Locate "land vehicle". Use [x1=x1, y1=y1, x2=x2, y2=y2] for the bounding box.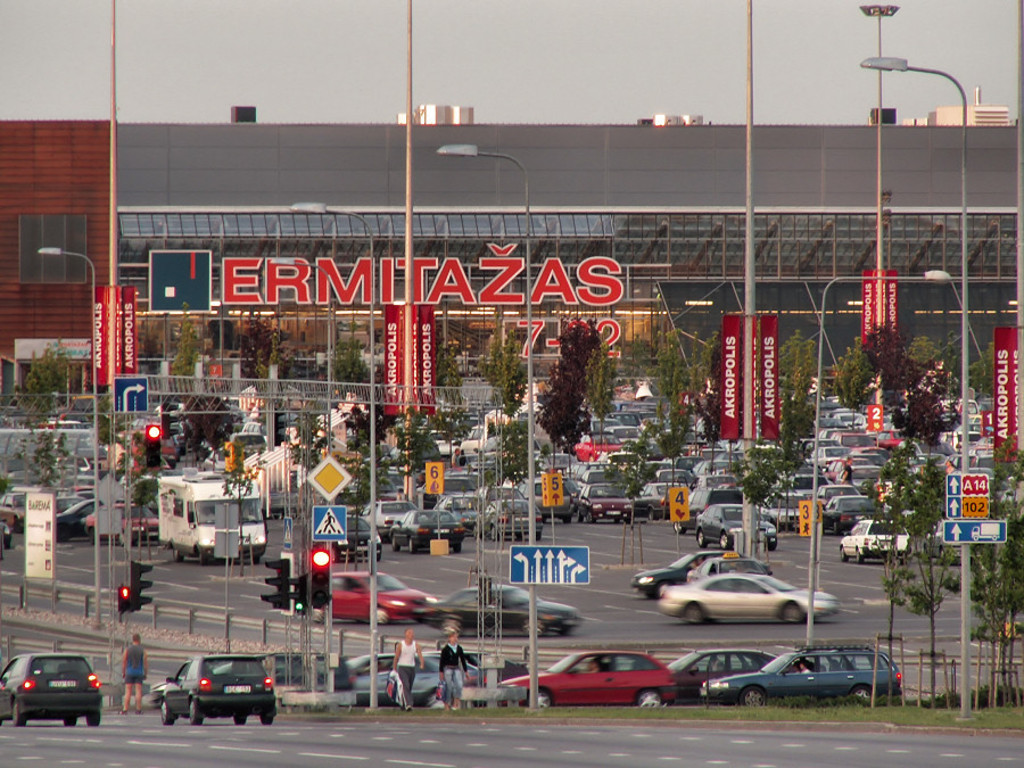
[x1=325, y1=514, x2=383, y2=567].
